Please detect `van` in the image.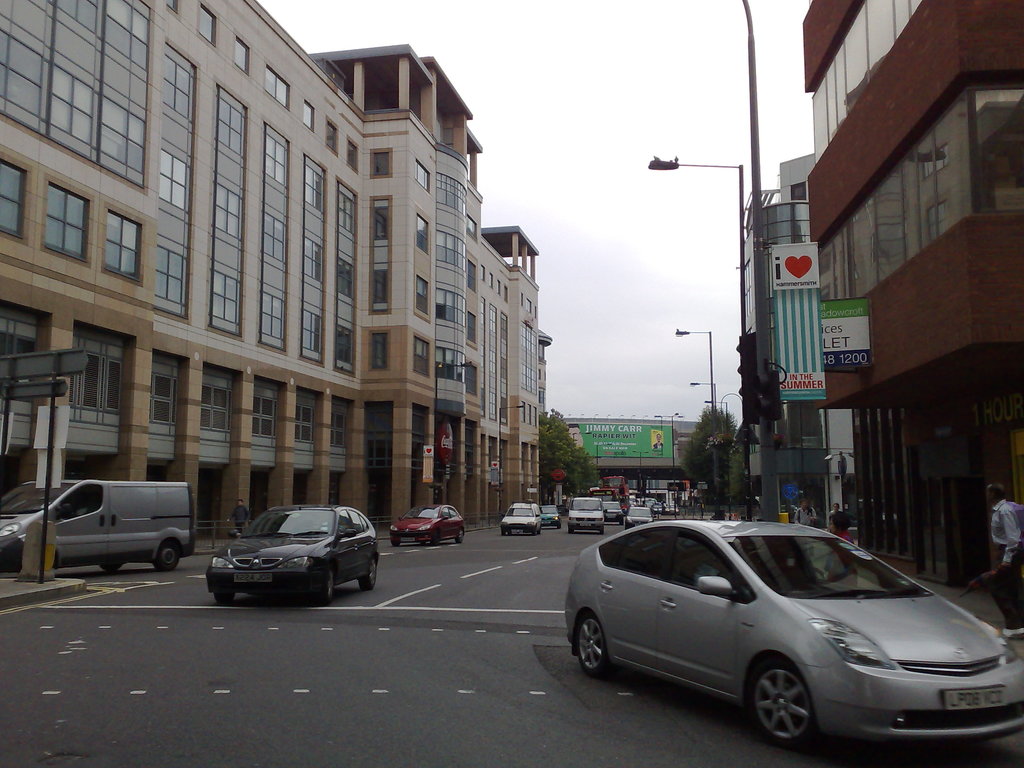
Rect(567, 495, 608, 536).
